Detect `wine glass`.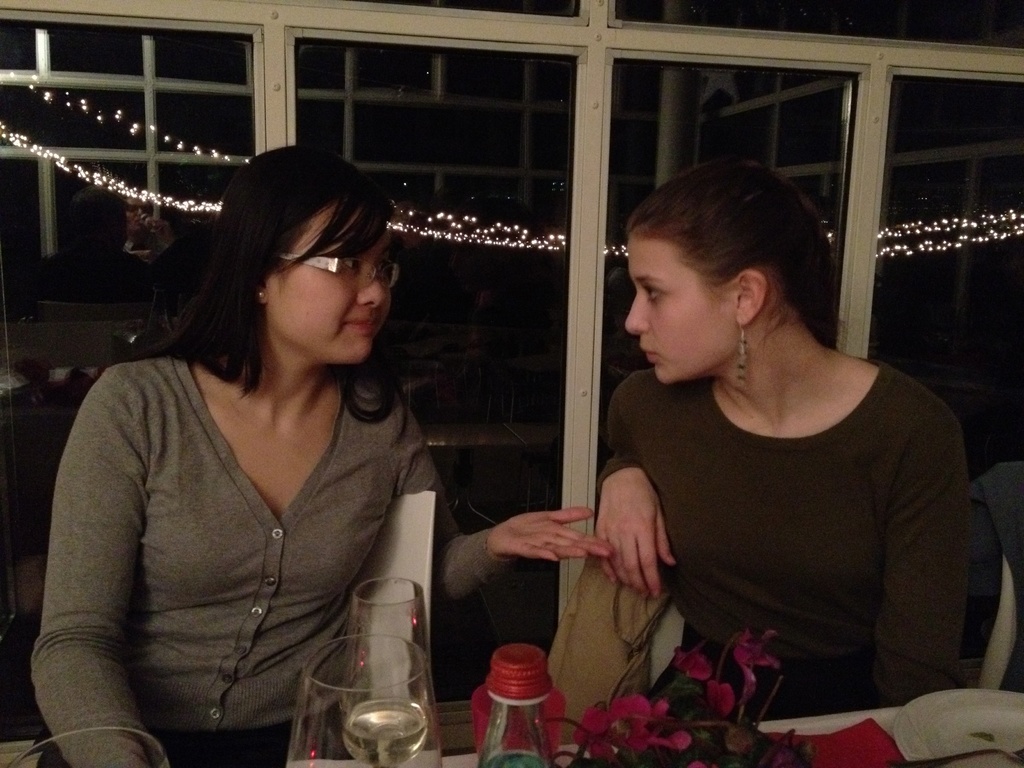
Detected at (left=352, top=572, right=431, bottom=761).
